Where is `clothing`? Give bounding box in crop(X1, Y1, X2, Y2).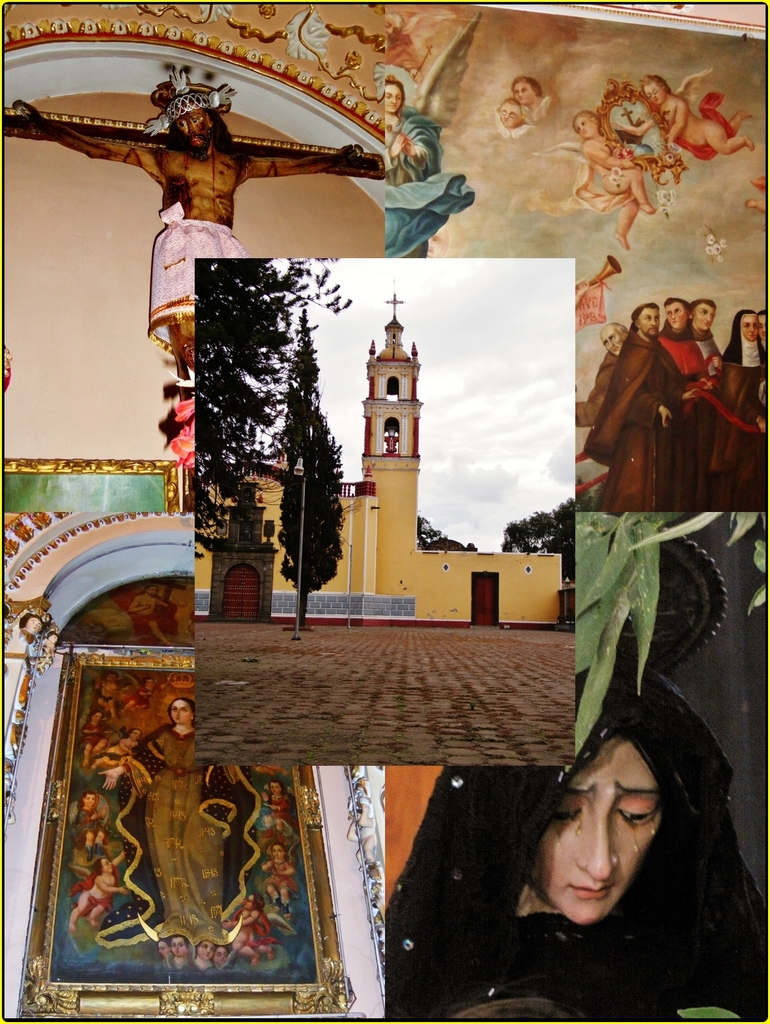
crop(141, 214, 269, 344).
